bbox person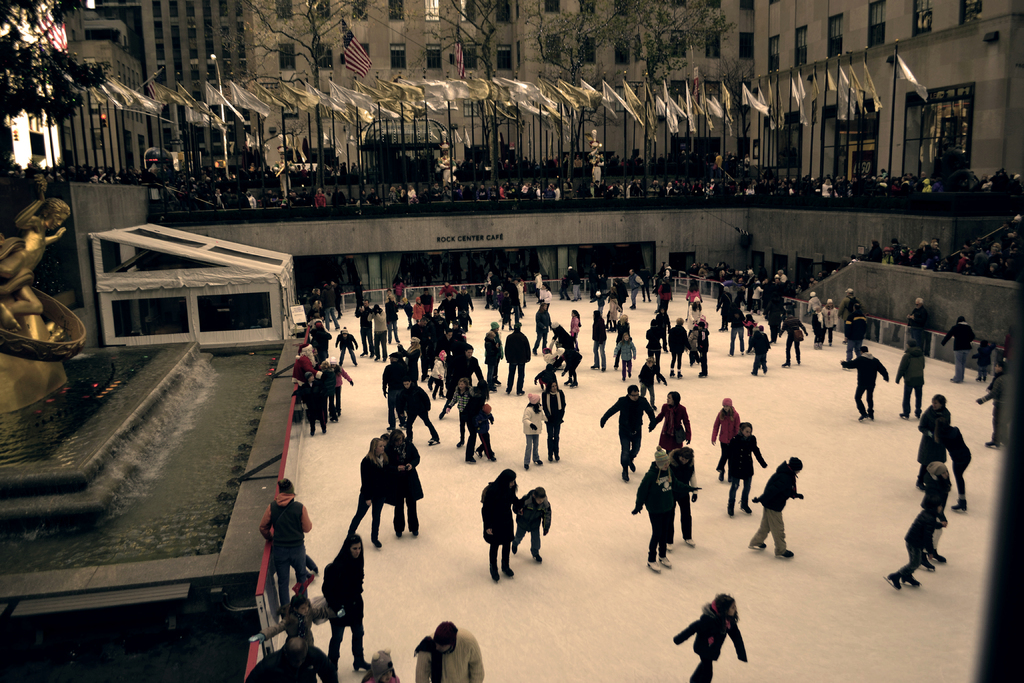
select_region(504, 320, 527, 396)
